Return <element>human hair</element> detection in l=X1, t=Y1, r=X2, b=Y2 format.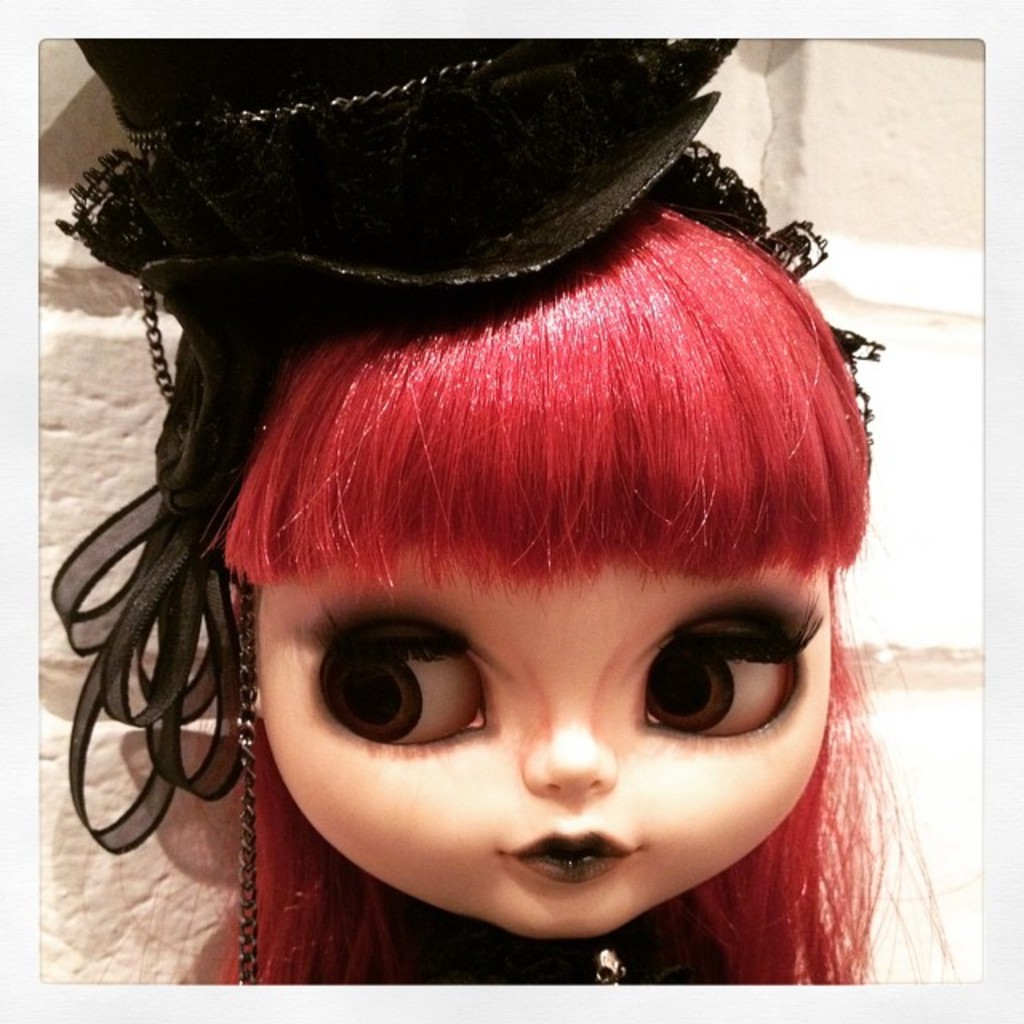
l=77, t=195, r=962, b=997.
